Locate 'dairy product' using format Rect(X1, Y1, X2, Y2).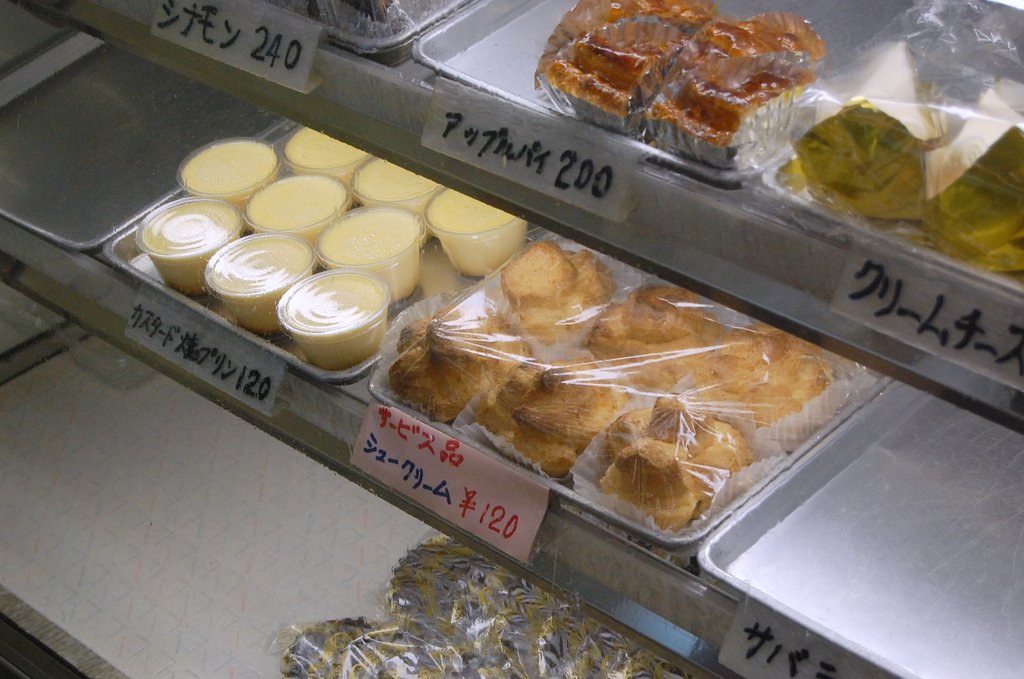
Rect(360, 151, 440, 222).
